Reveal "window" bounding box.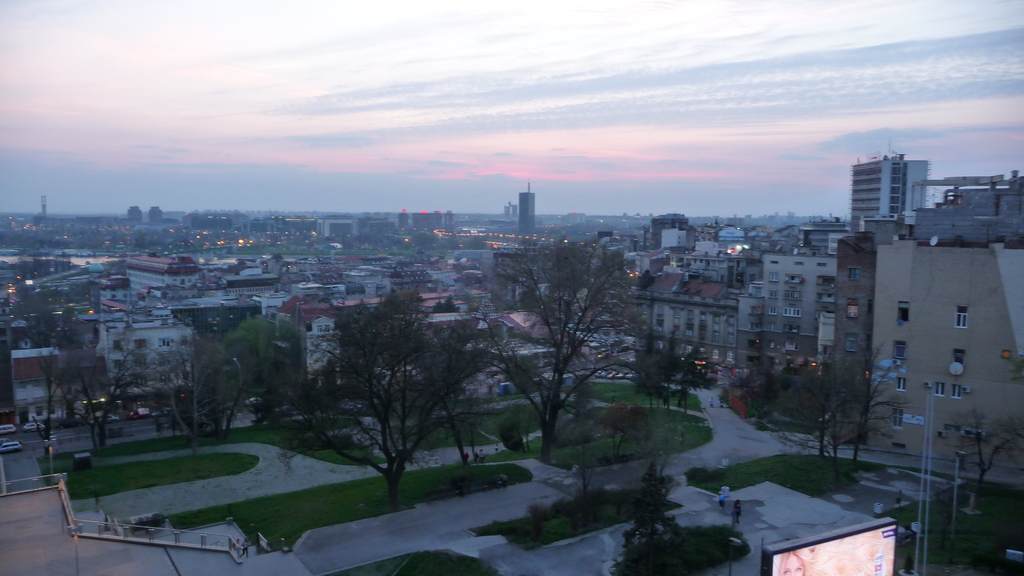
Revealed: bbox(895, 376, 906, 388).
